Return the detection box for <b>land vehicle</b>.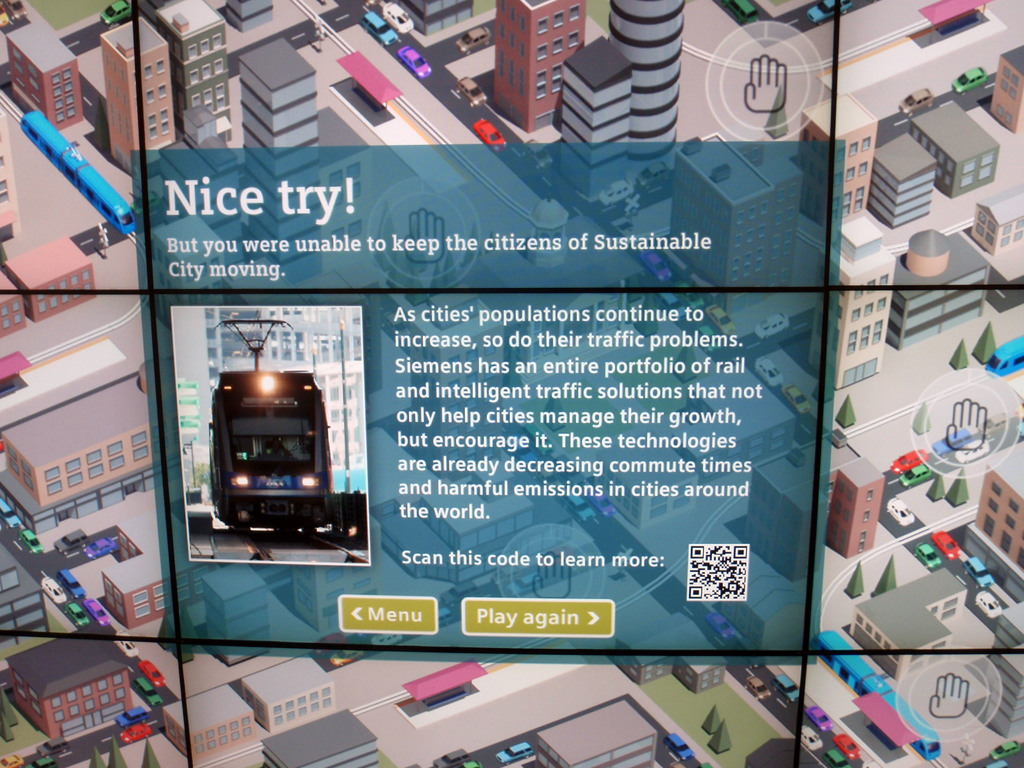
[1, 755, 20, 766].
